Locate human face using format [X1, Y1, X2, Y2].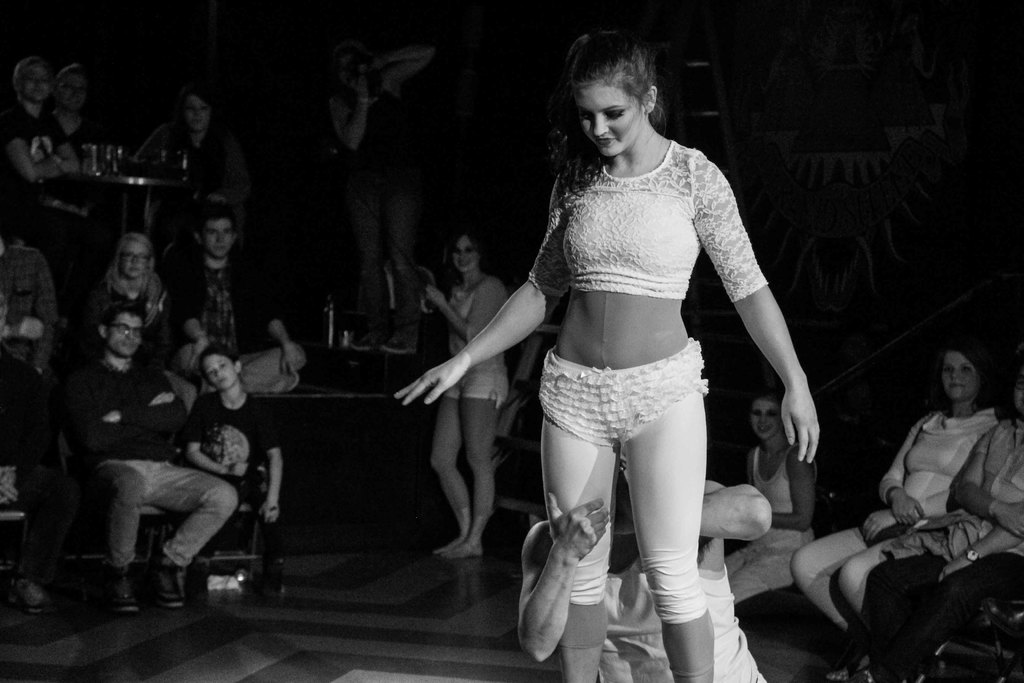
[118, 239, 150, 279].
